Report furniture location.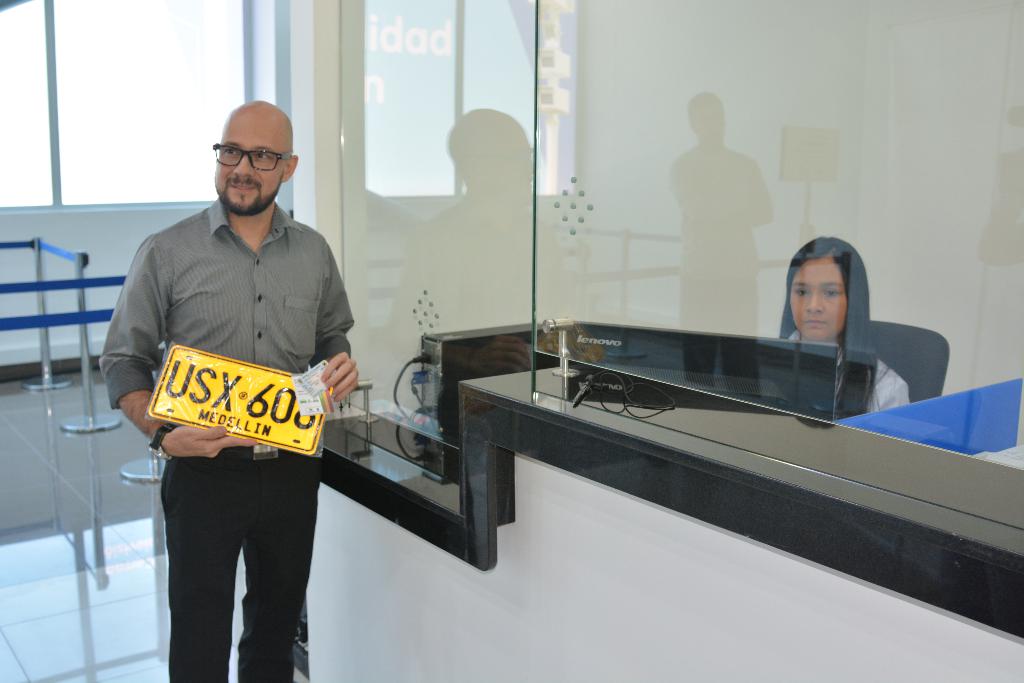
Report: <region>872, 316, 950, 403</region>.
